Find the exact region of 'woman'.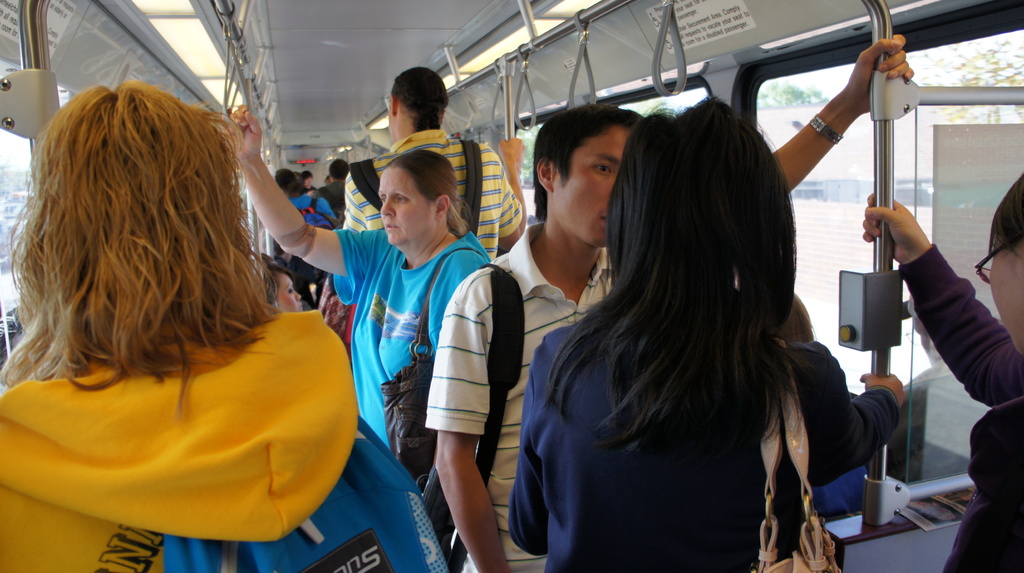
Exact region: crop(0, 74, 449, 572).
